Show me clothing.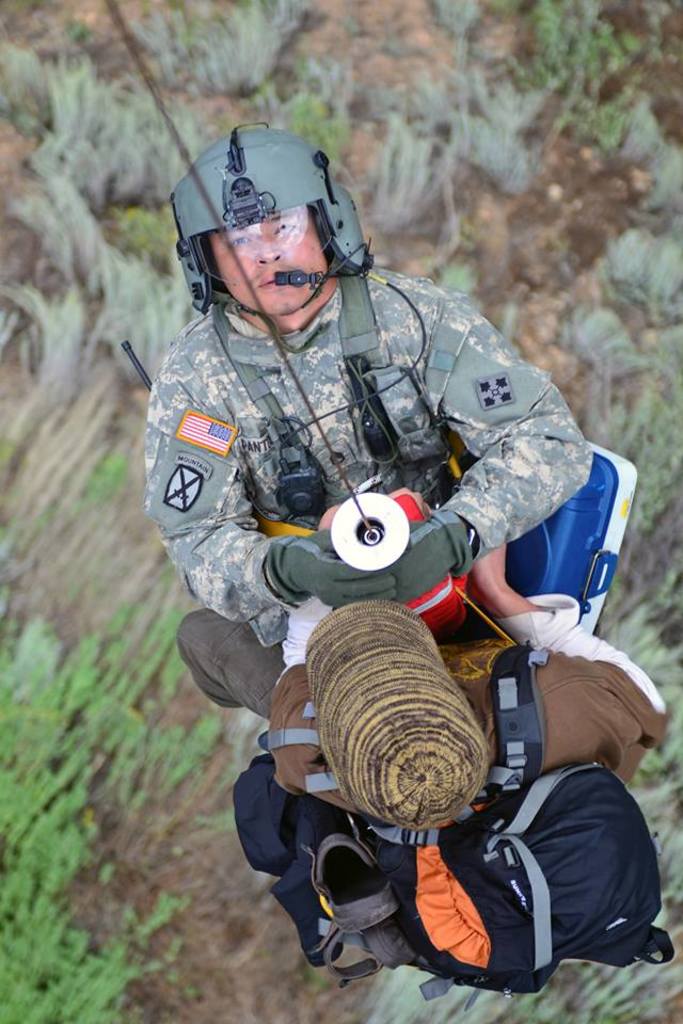
clothing is here: locate(148, 226, 586, 723).
